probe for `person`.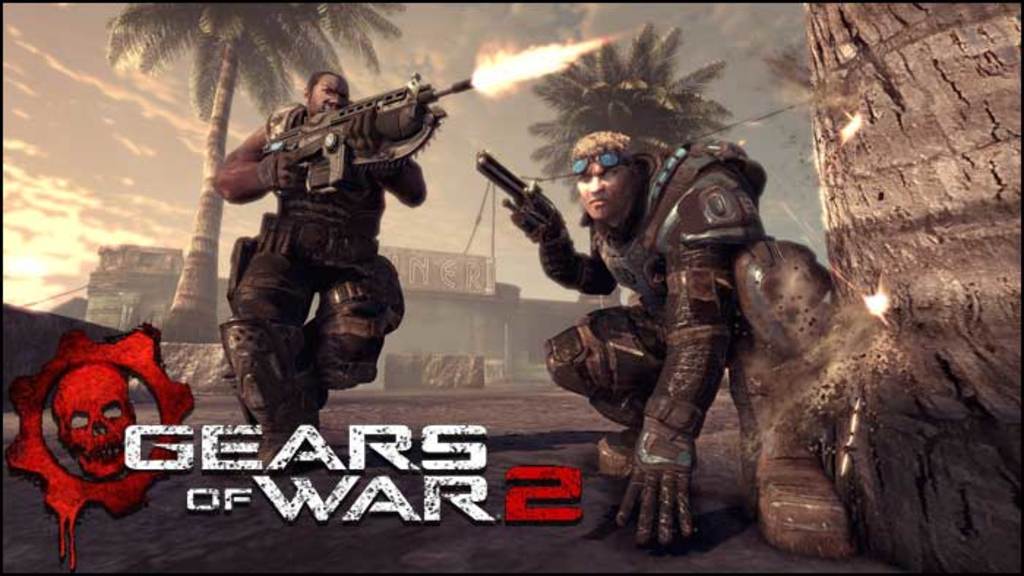
Probe result: (511, 132, 843, 564).
